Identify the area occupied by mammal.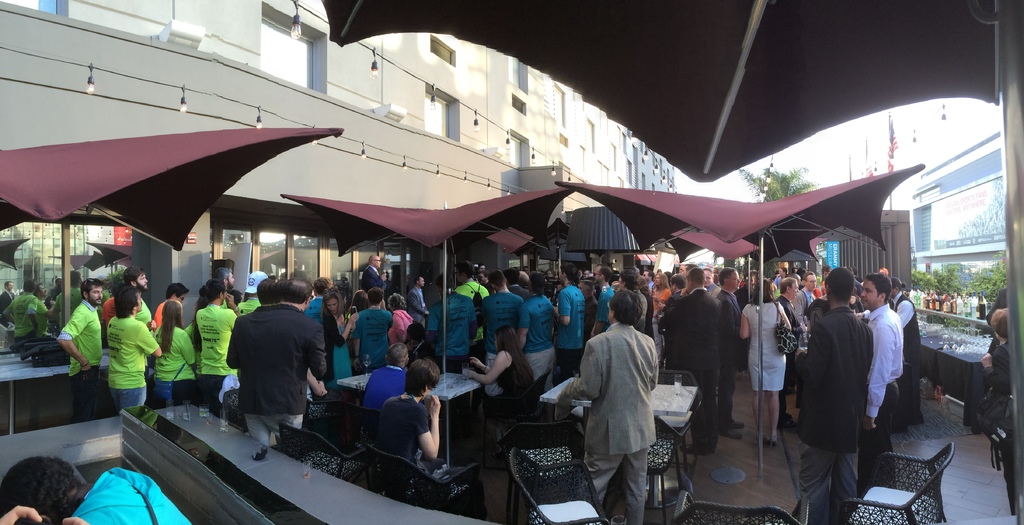
Area: <bbox>797, 274, 822, 337</bbox>.
